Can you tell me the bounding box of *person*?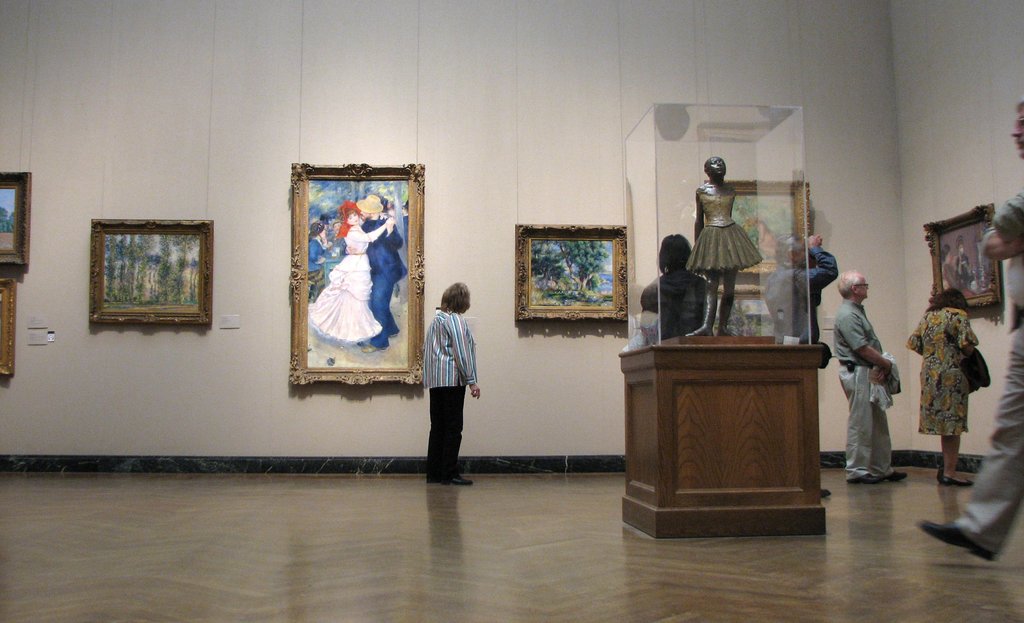
bbox=(417, 279, 483, 488).
